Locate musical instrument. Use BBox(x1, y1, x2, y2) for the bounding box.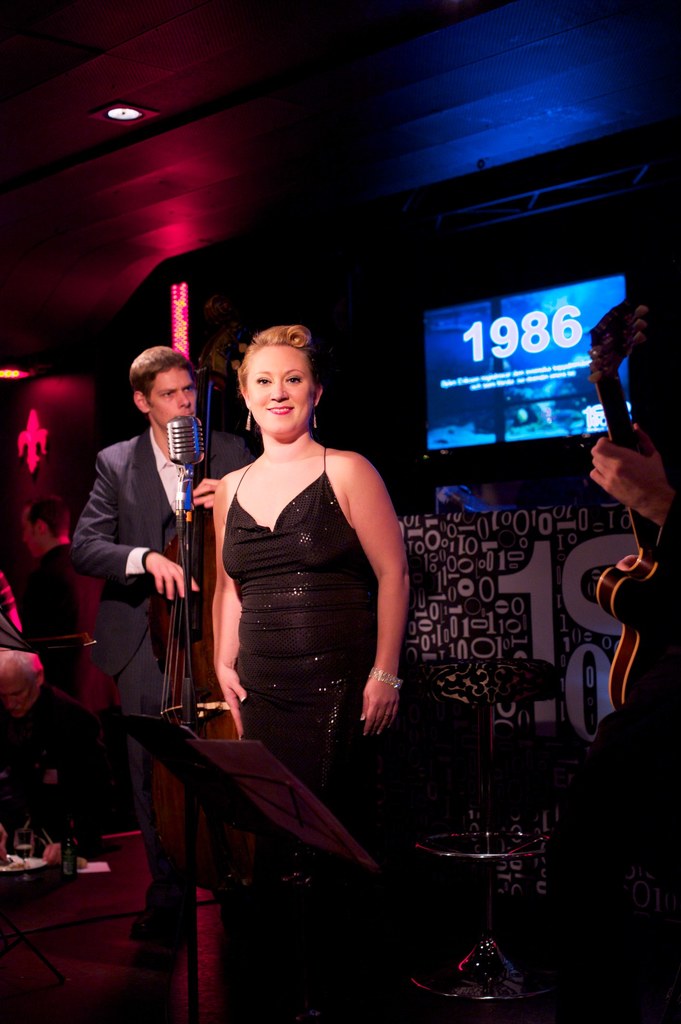
BBox(586, 302, 680, 711).
